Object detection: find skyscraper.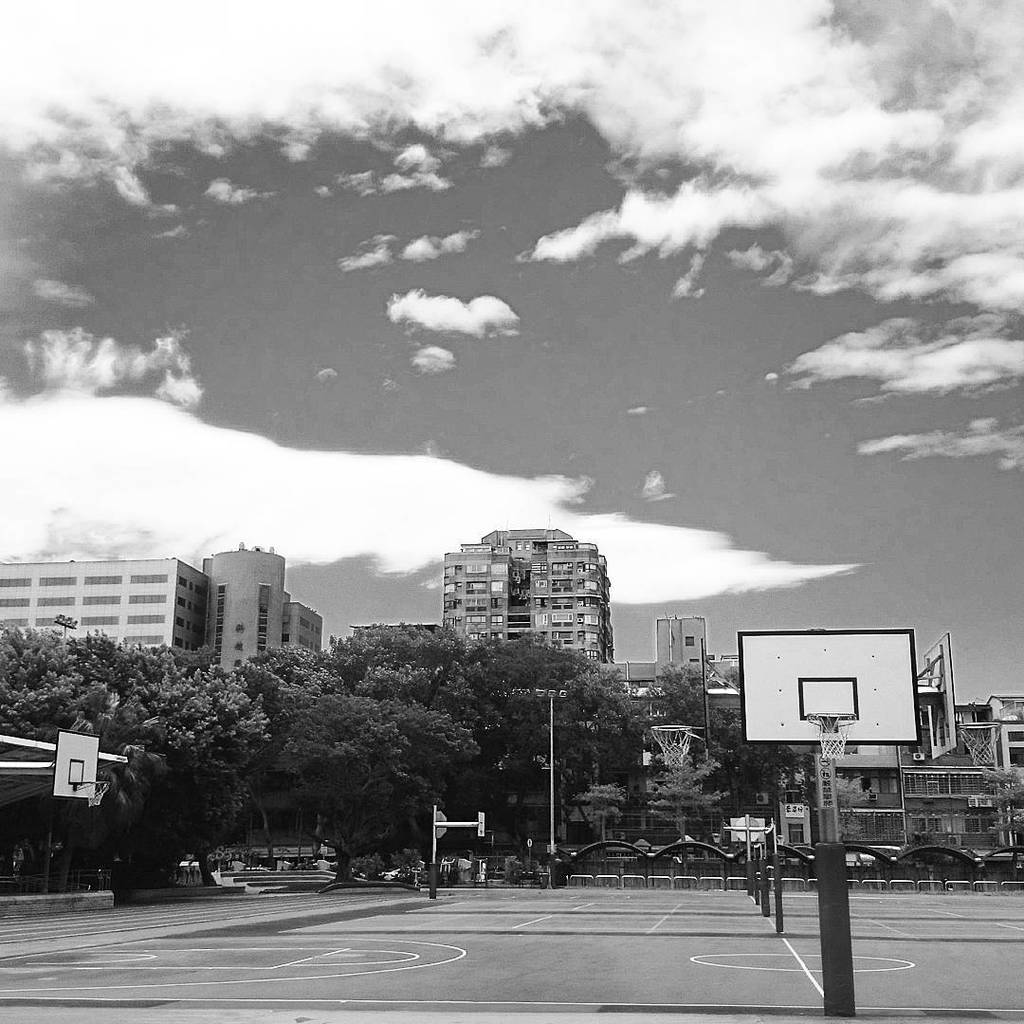
box=[199, 546, 326, 671].
